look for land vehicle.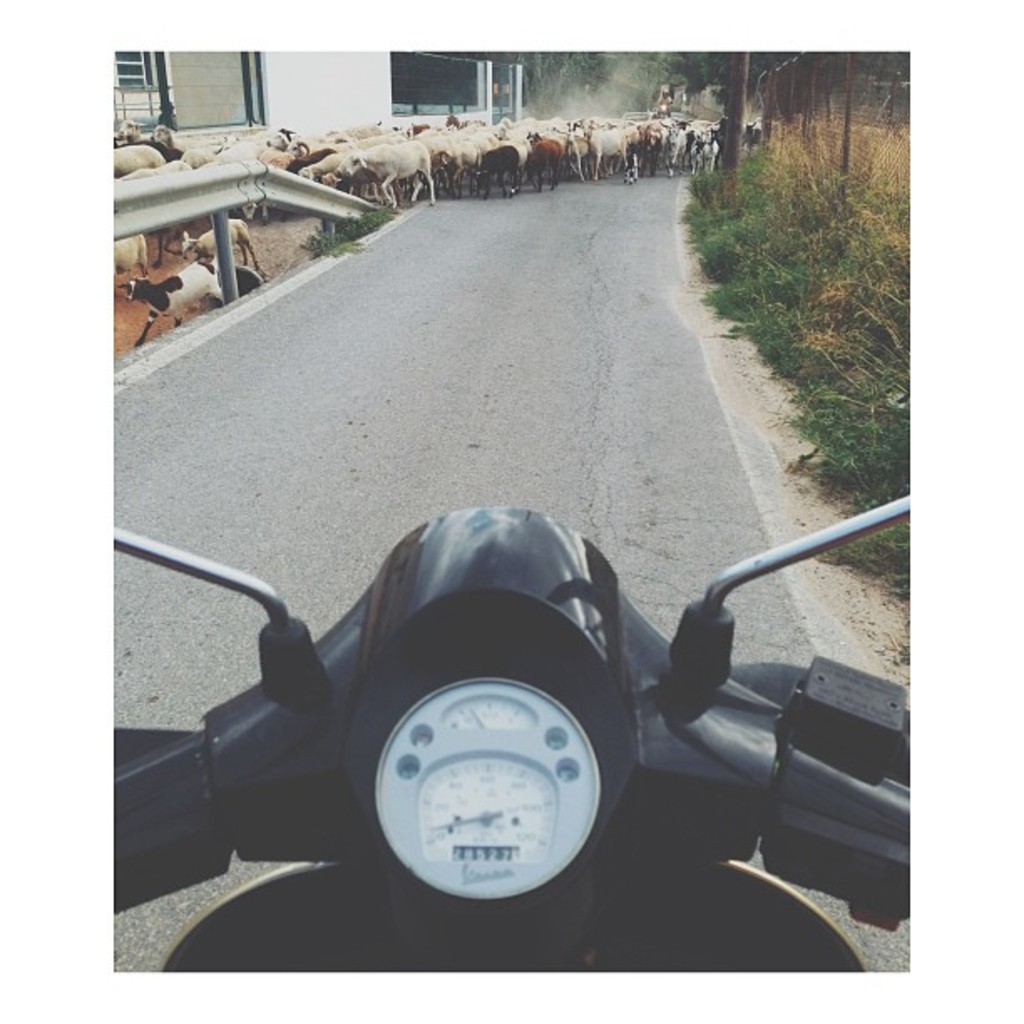
Found: {"x1": 112, "y1": 495, "x2": 909, "y2": 974}.
